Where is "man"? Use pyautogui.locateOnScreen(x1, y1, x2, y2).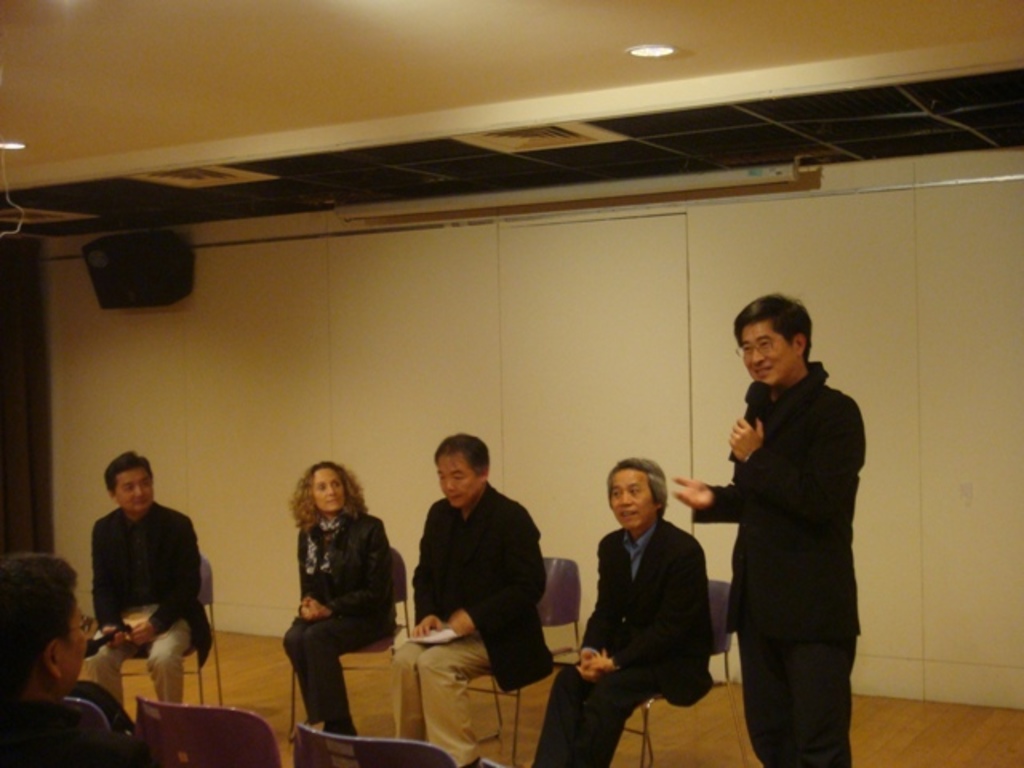
pyautogui.locateOnScreen(86, 446, 213, 710).
